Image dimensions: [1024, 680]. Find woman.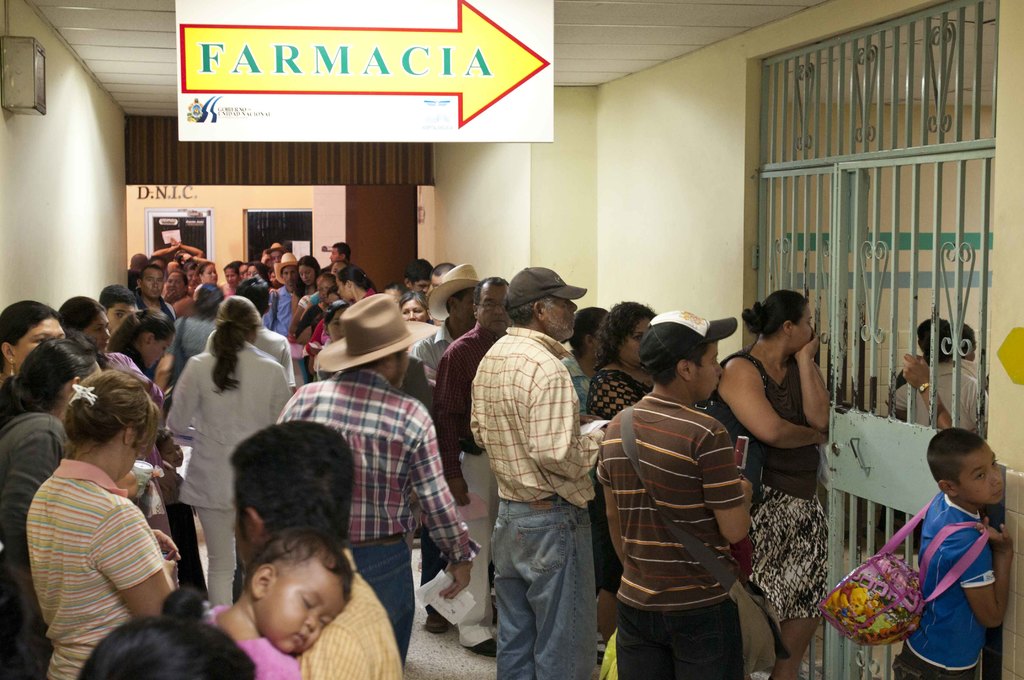
581,299,655,660.
